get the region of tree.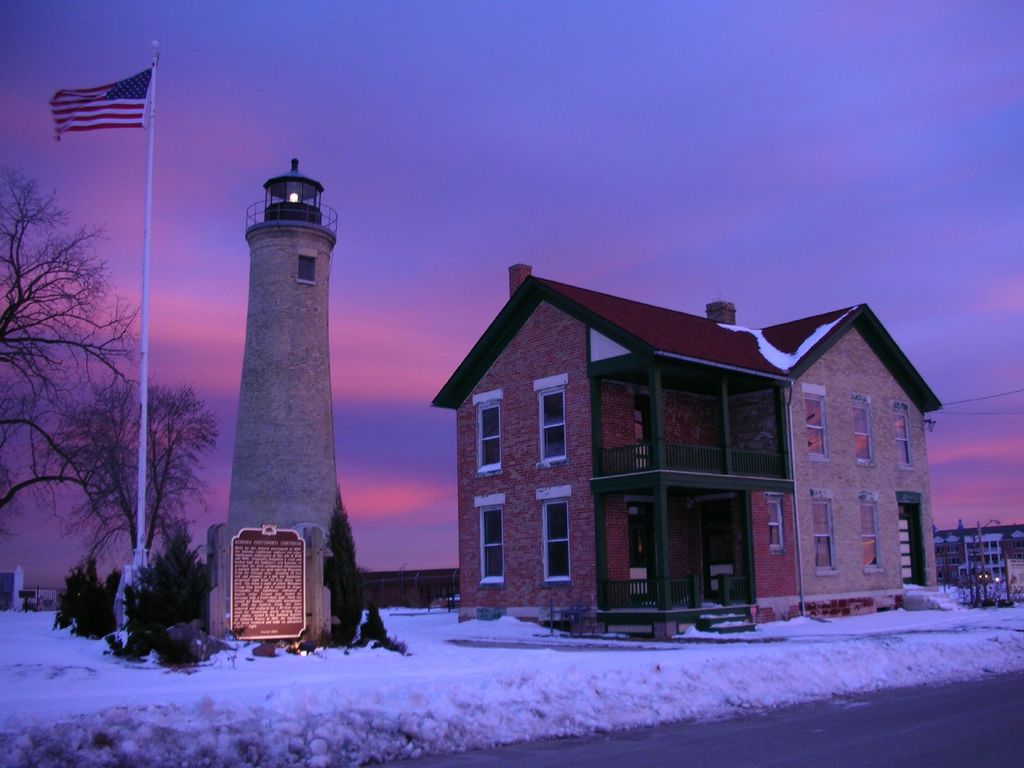
detection(0, 167, 218, 557).
